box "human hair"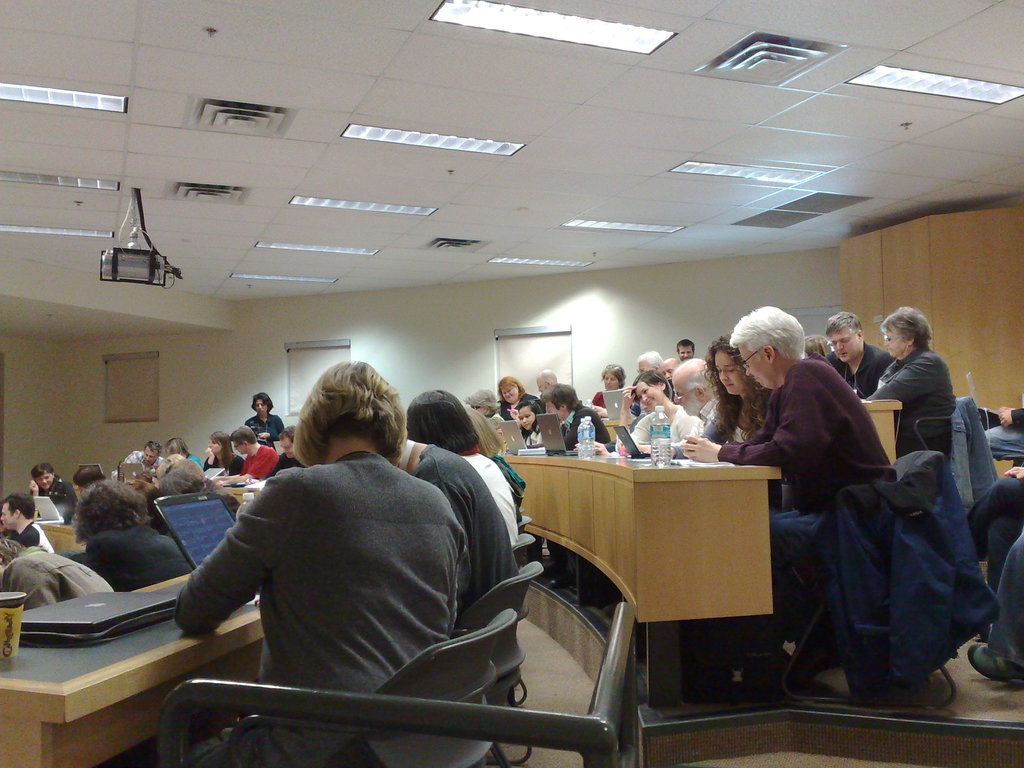
[x1=75, y1=474, x2=153, y2=543]
